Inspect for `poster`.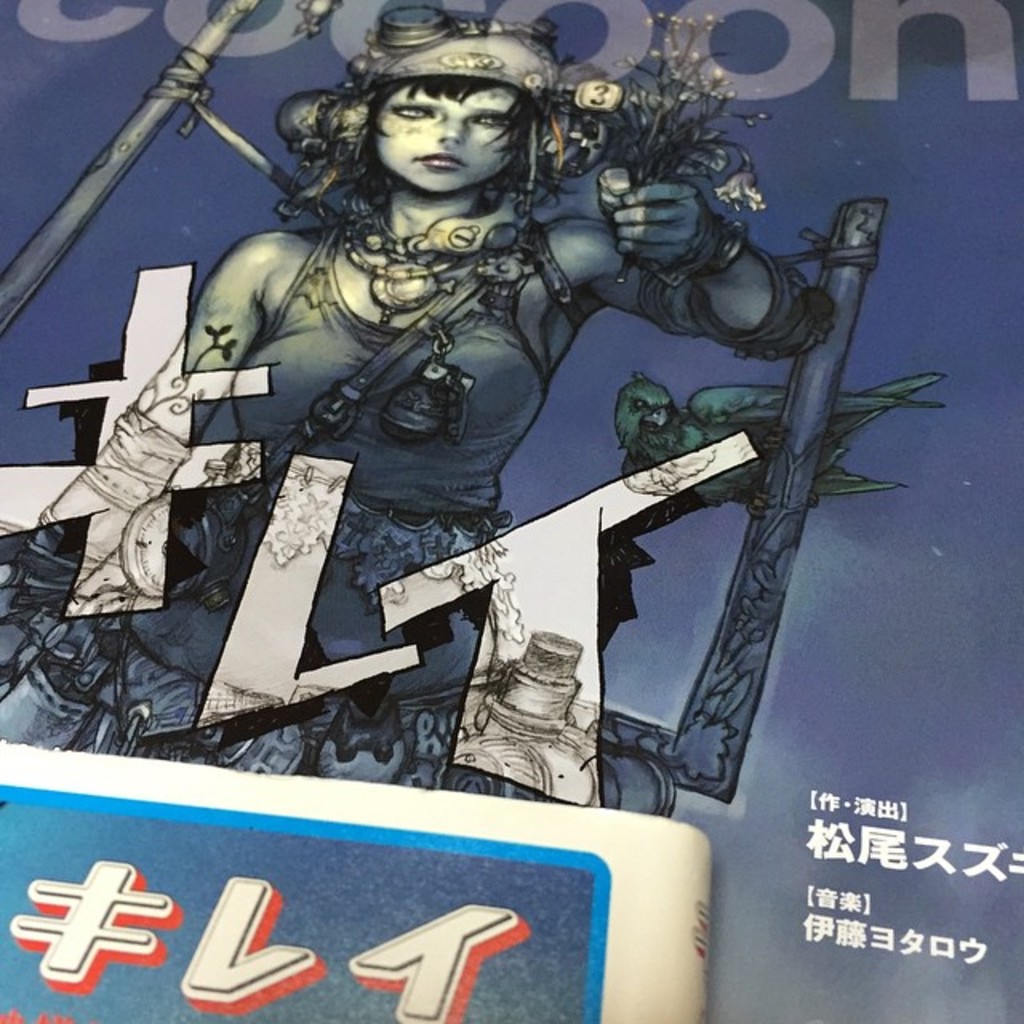
Inspection: left=0, top=0, right=1006, bottom=1023.
